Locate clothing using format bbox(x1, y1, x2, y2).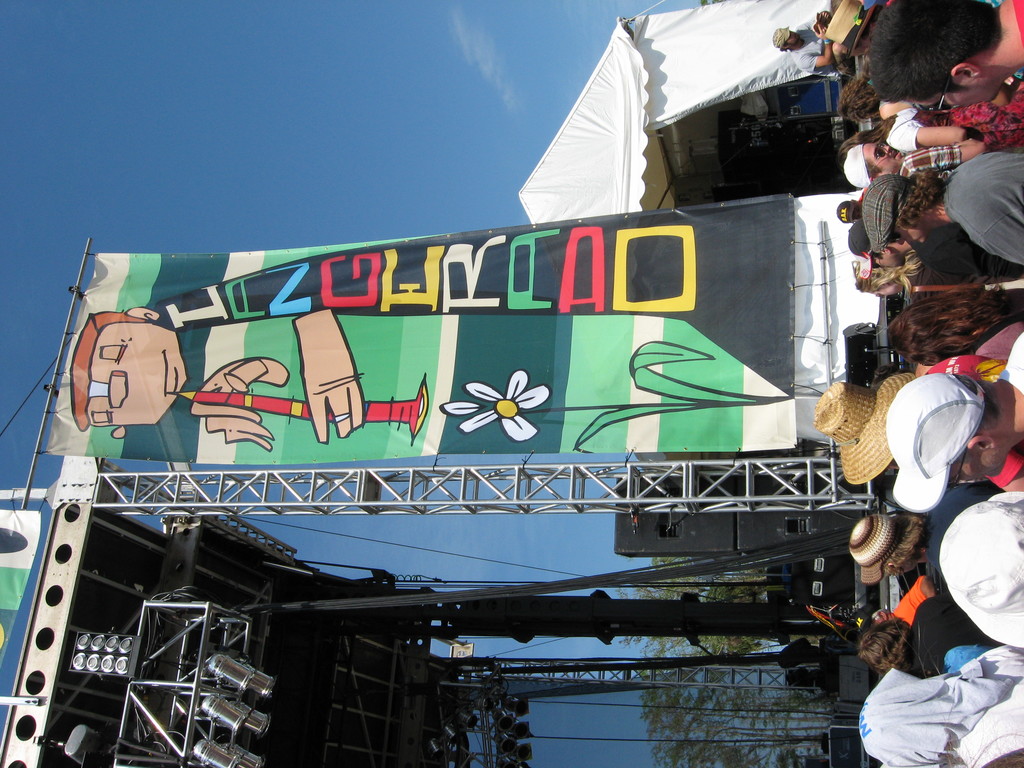
bbox(886, 104, 1023, 140).
